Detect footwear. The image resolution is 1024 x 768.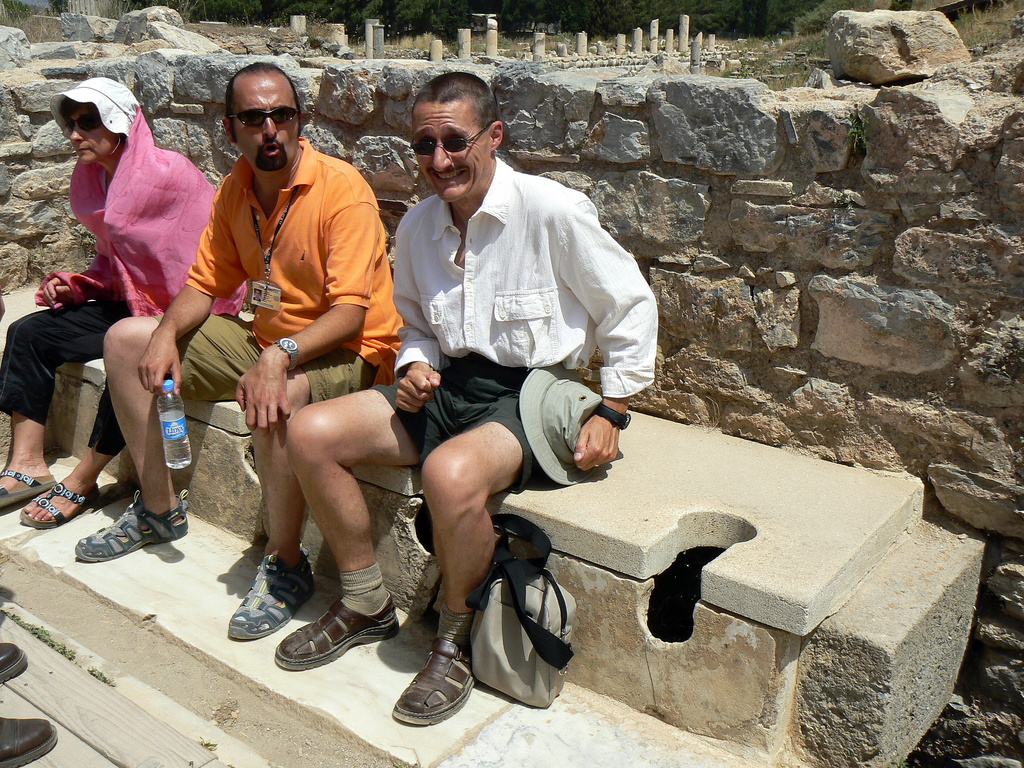
0:718:58:767.
